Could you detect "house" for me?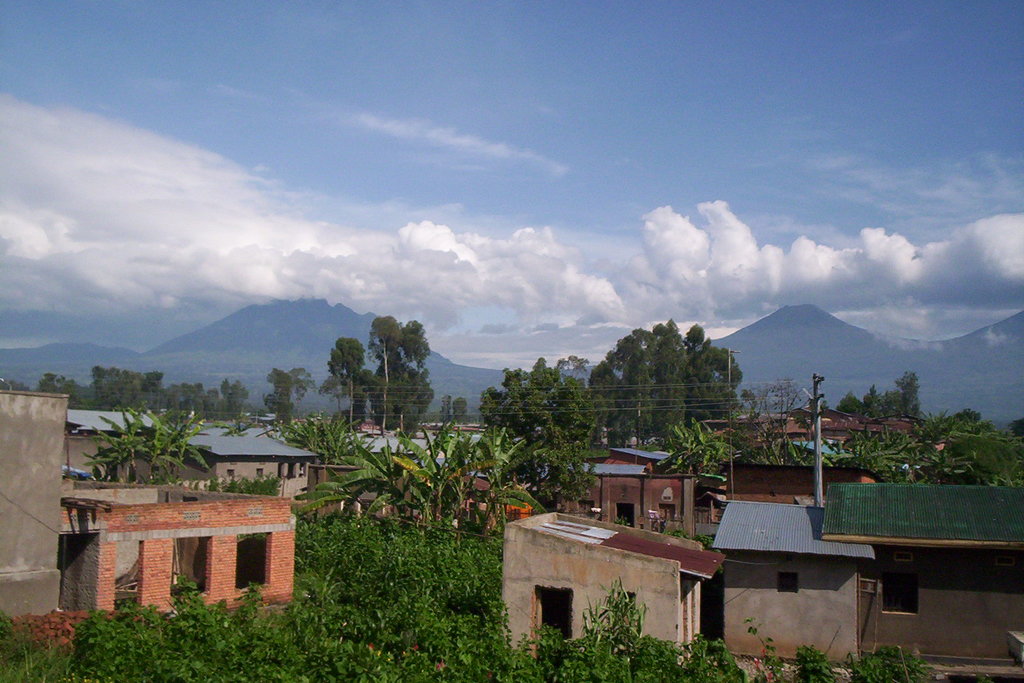
Detection result: locate(163, 433, 320, 509).
